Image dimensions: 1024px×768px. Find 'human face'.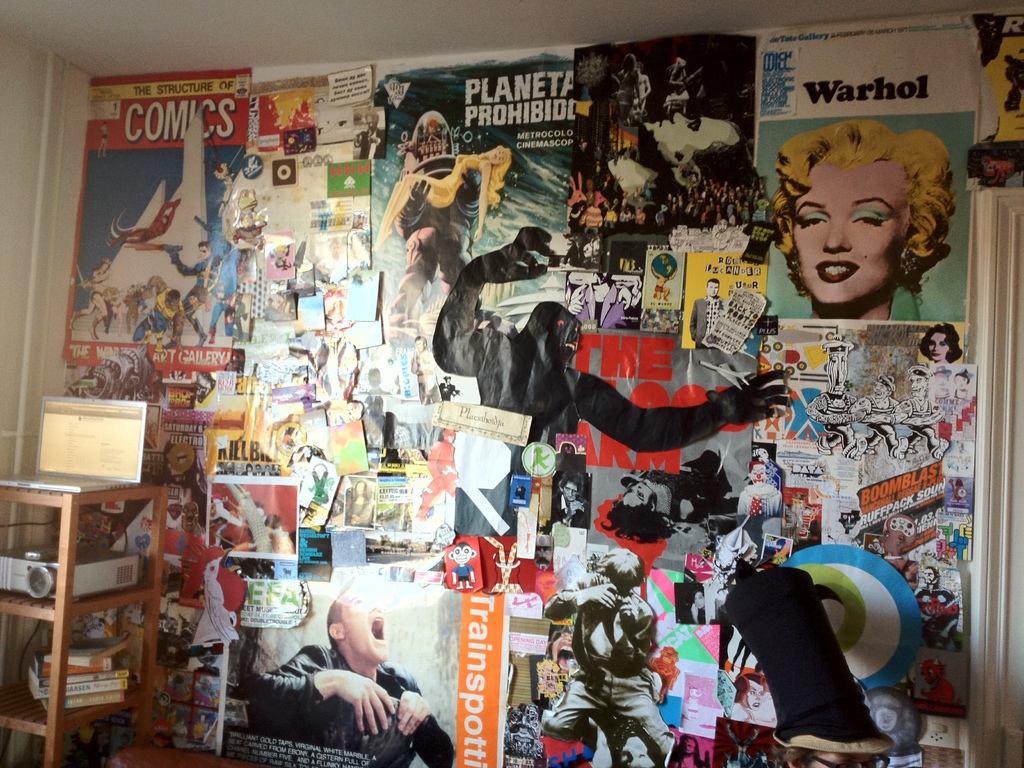
crop(355, 479, 365, 493).
